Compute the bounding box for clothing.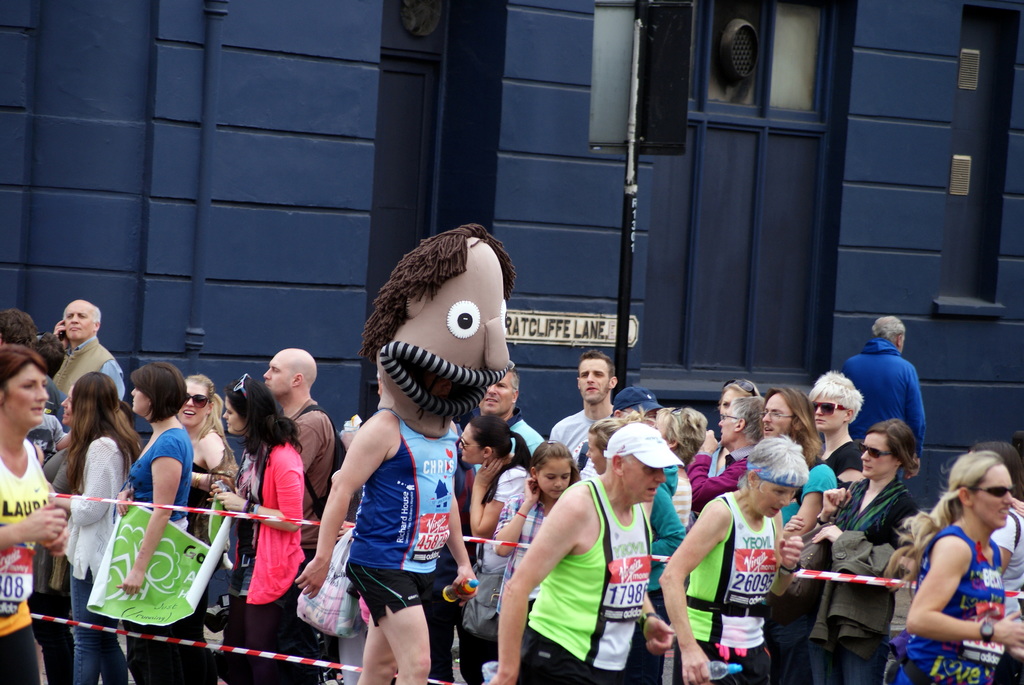
{"x1": 121, "y1": 429, "x2": 193, "y2": 679}.
